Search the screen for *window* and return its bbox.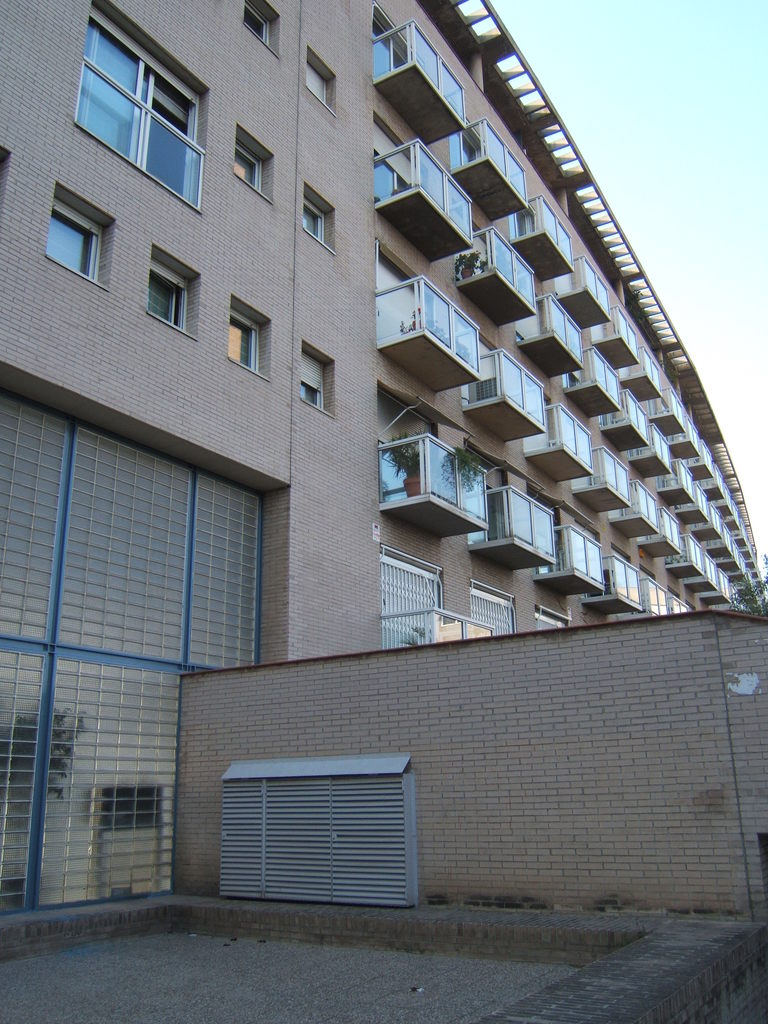
Found: [left=236, top=122, right=277, bottom=206].
